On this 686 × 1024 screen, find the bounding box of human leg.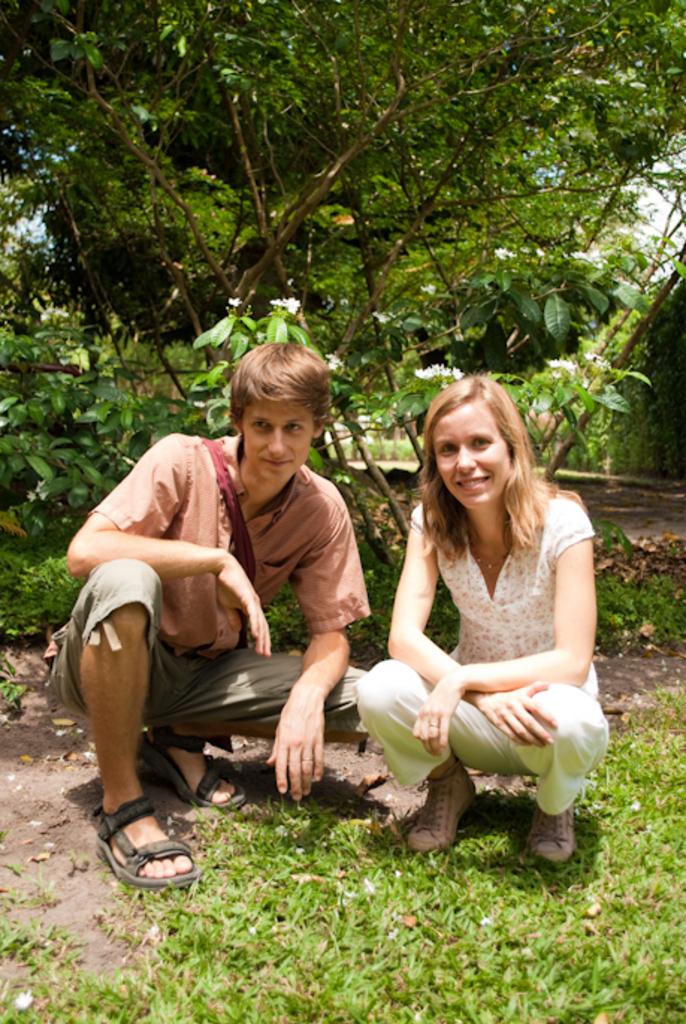
Bounding box: bbox(40, 550, 181, 886).
